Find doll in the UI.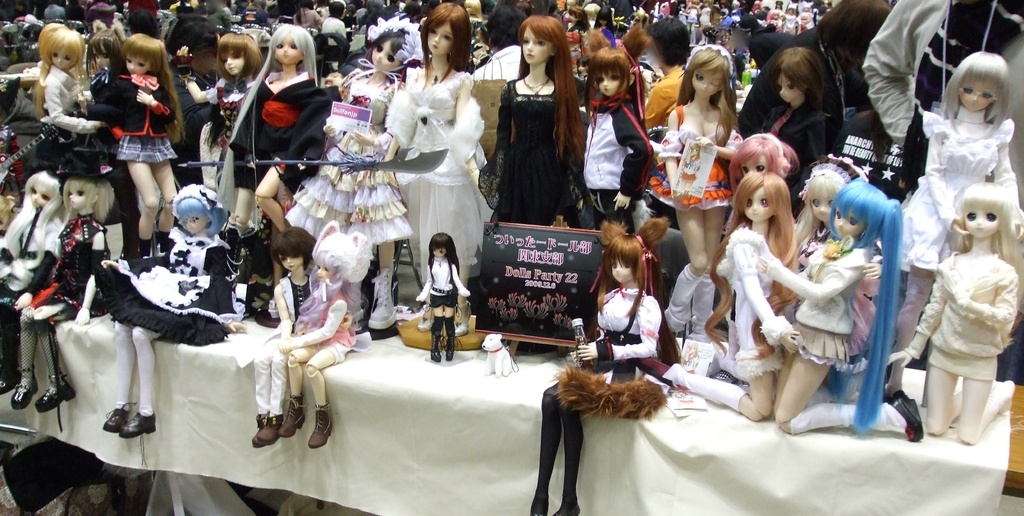
UI element at l=753, t=44, r=849, b=194.
